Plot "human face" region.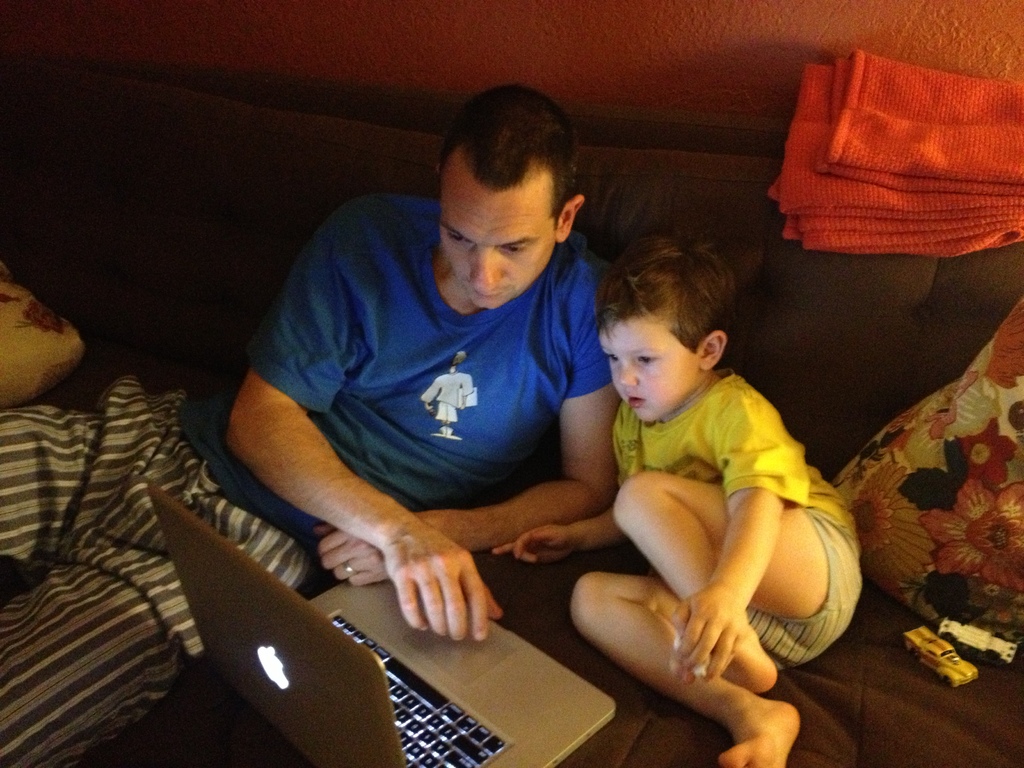
Plotted at box(597, 316, 705, 421).
